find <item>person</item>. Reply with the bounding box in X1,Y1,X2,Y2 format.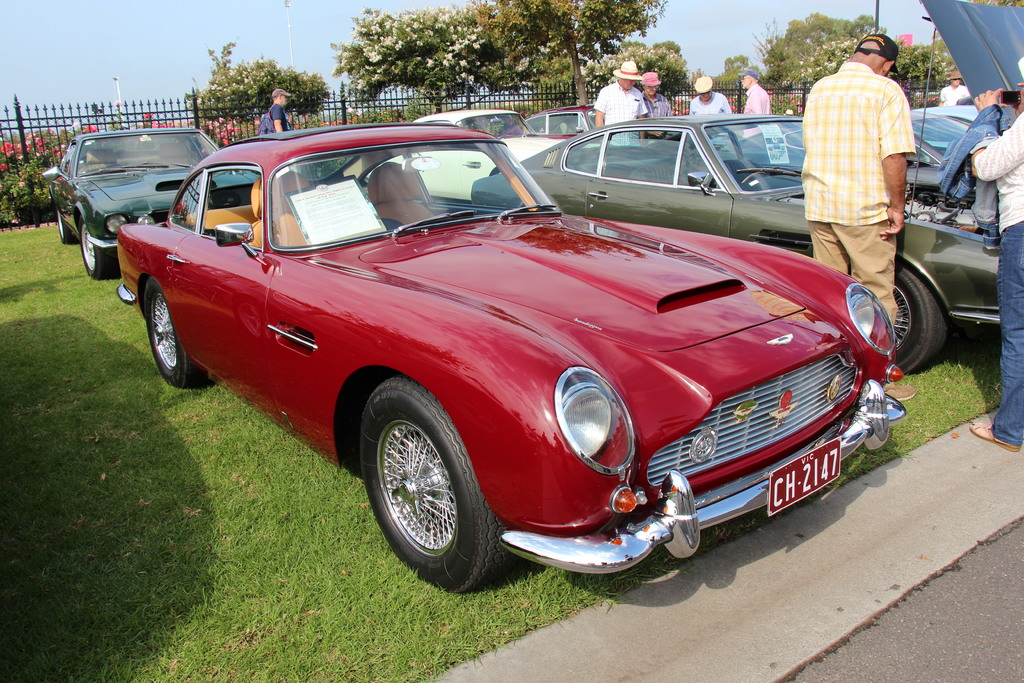
255,85,292,138.
